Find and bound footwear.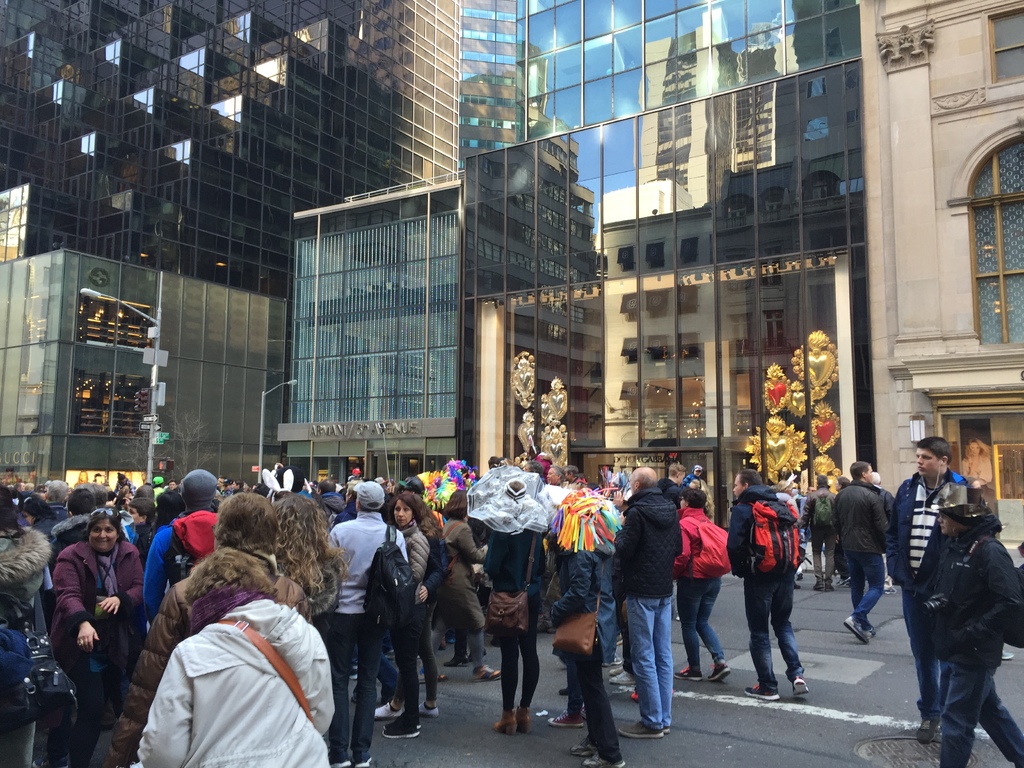
Bound: 570:728:604:757.
